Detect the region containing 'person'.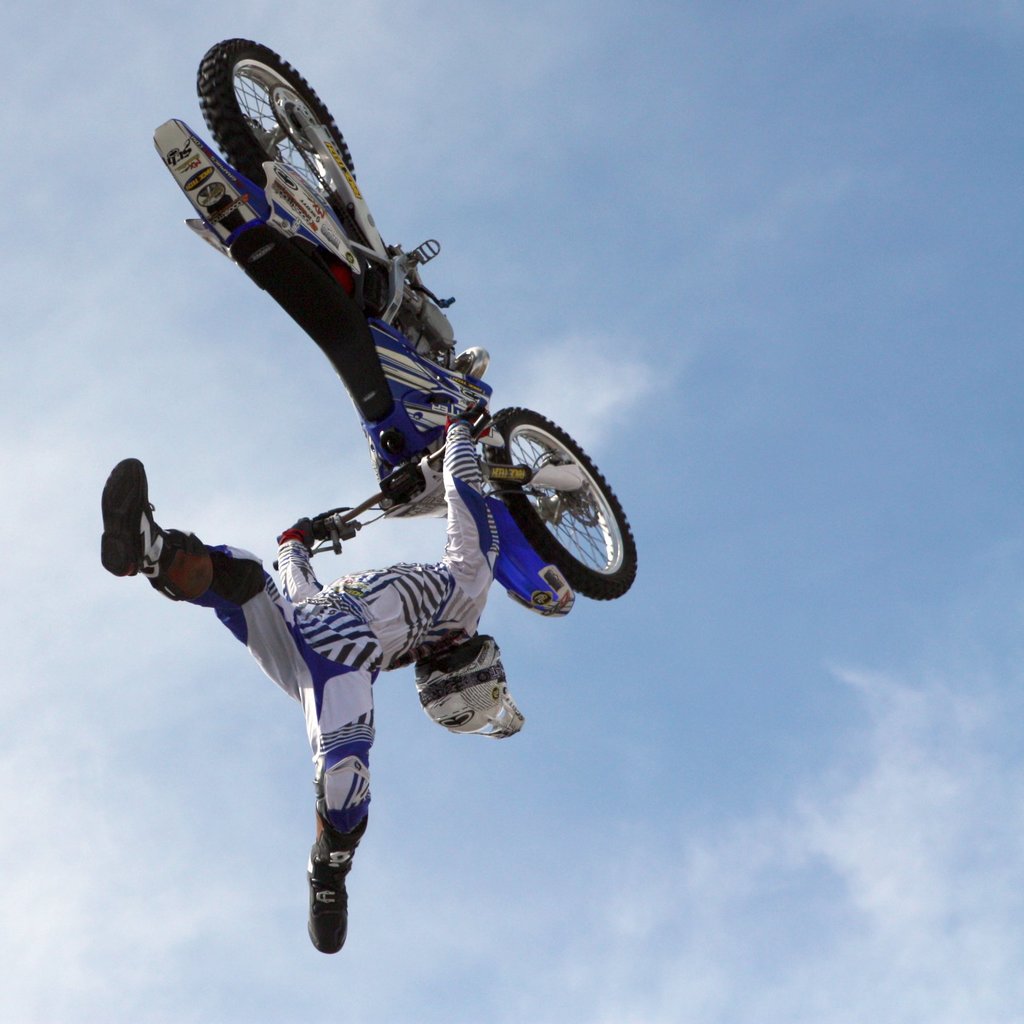
x1=139, y1=251, x2=559, y2=970.
